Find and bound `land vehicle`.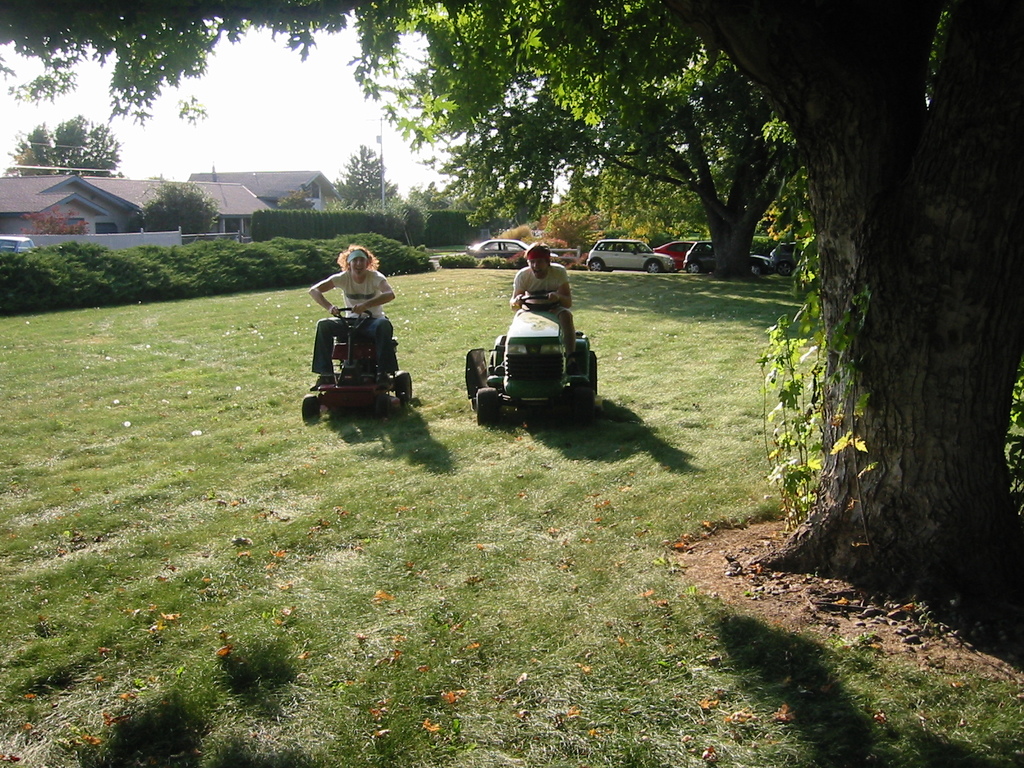
Bound: bbox=[693, 242, 772, 272].
